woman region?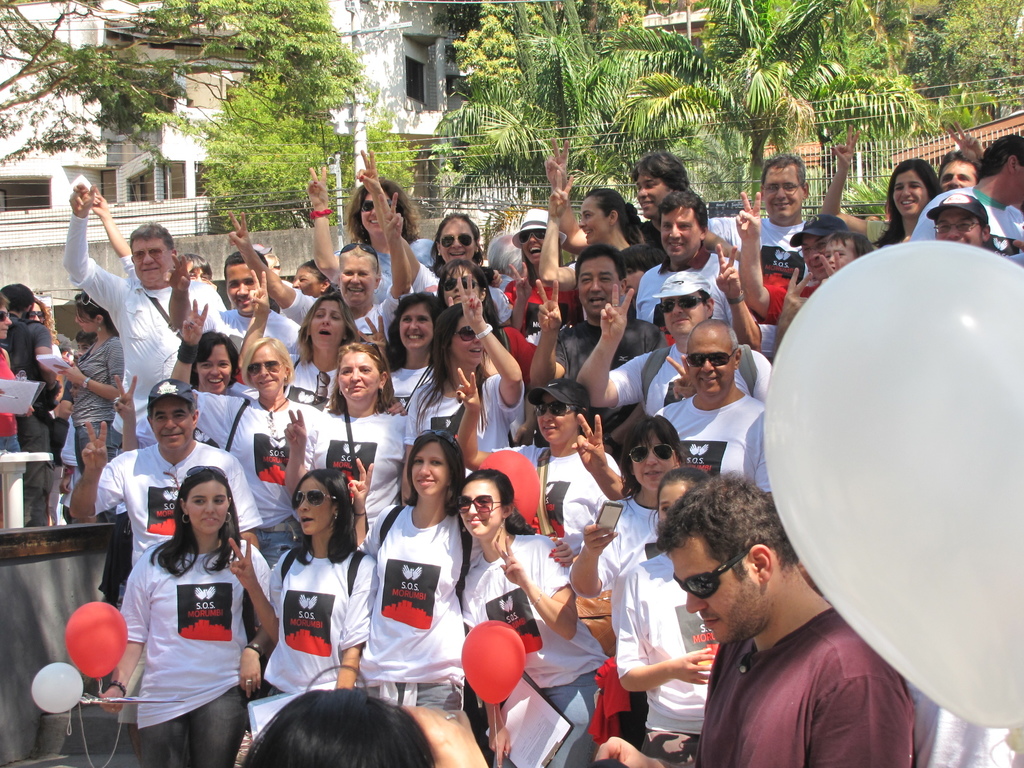
box(166, 300, 317, 561)
